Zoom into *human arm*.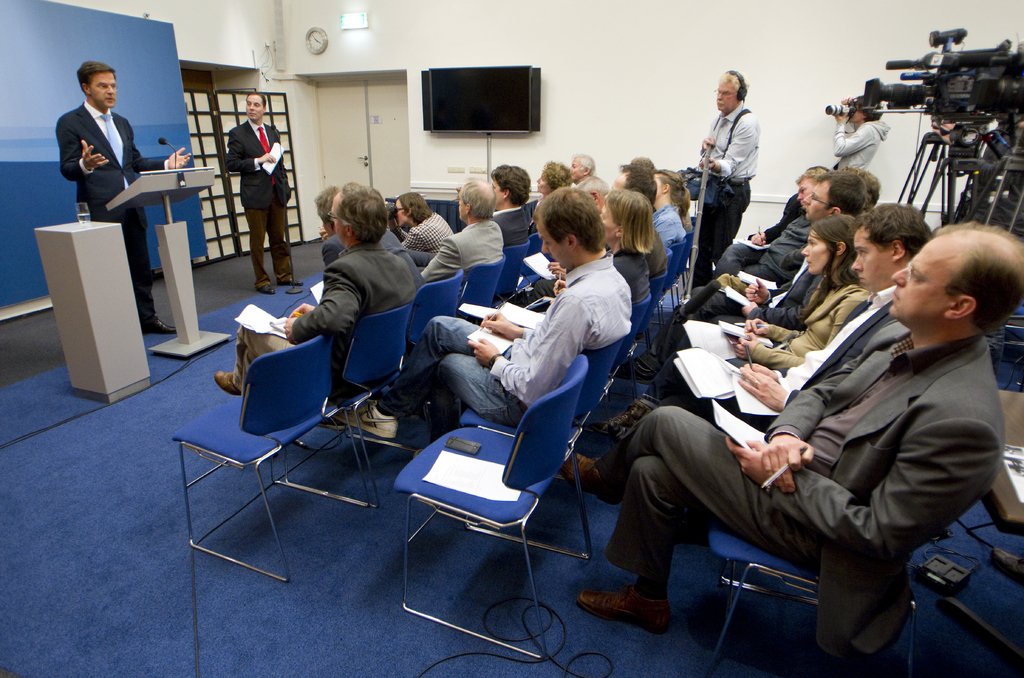
Zoom target: x1=56 y1=115 x2=109 y2=186.
